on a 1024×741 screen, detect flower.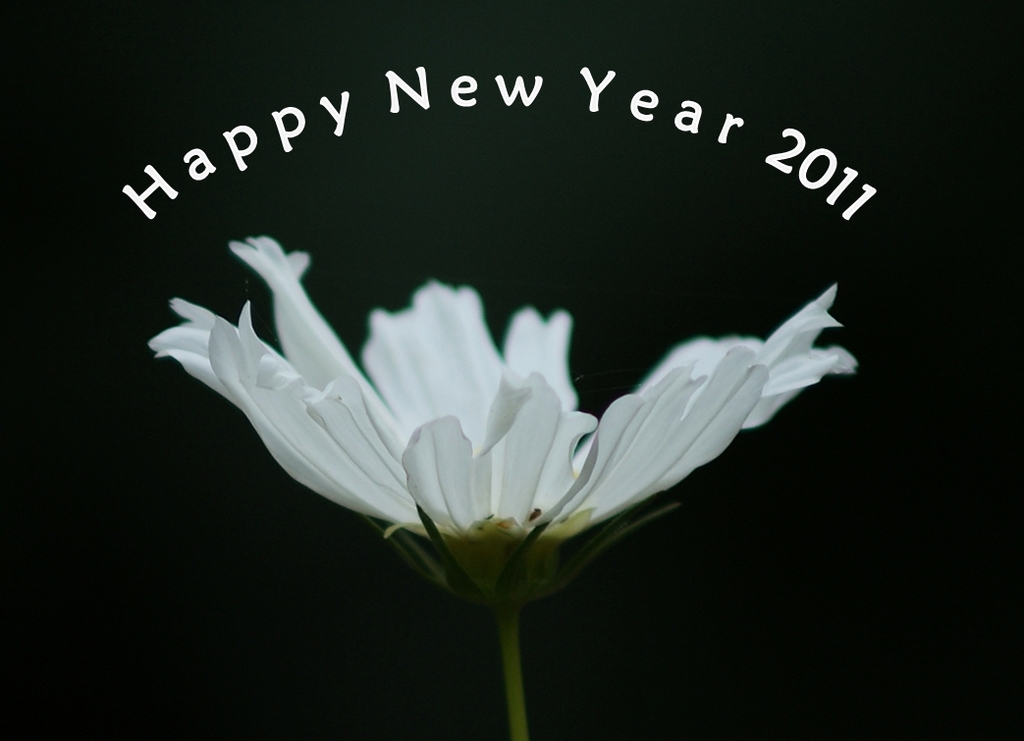
<region>182, 265, 756, 578</region>.
